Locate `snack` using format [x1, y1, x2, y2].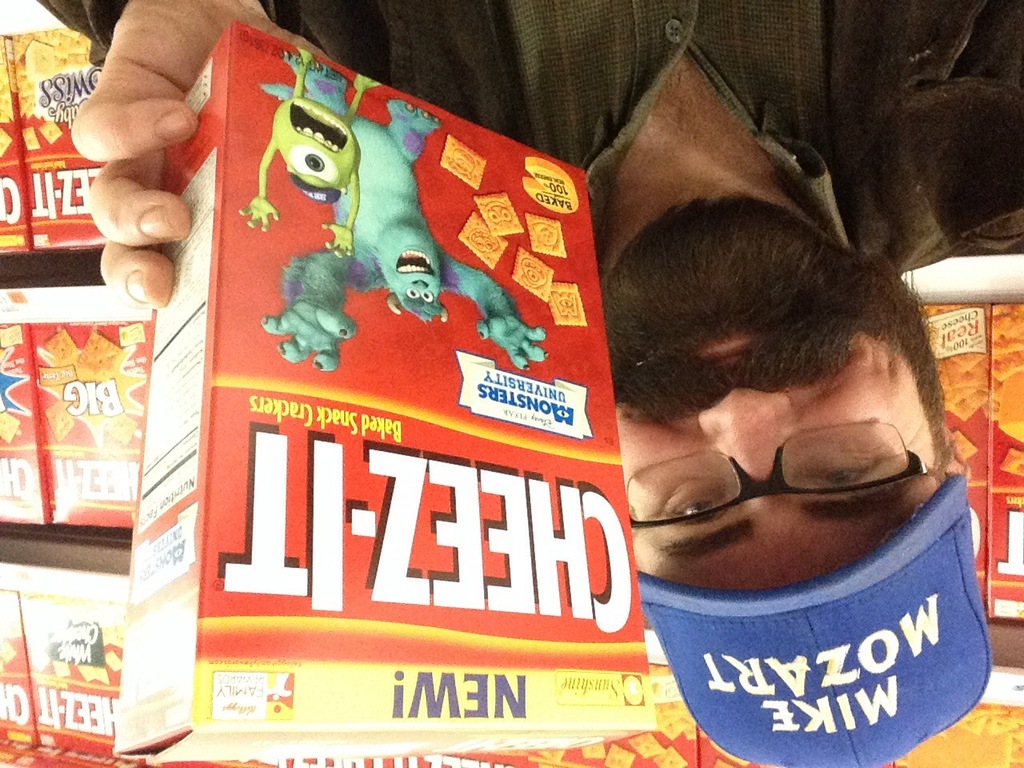
[147, 34, 714, 767].
